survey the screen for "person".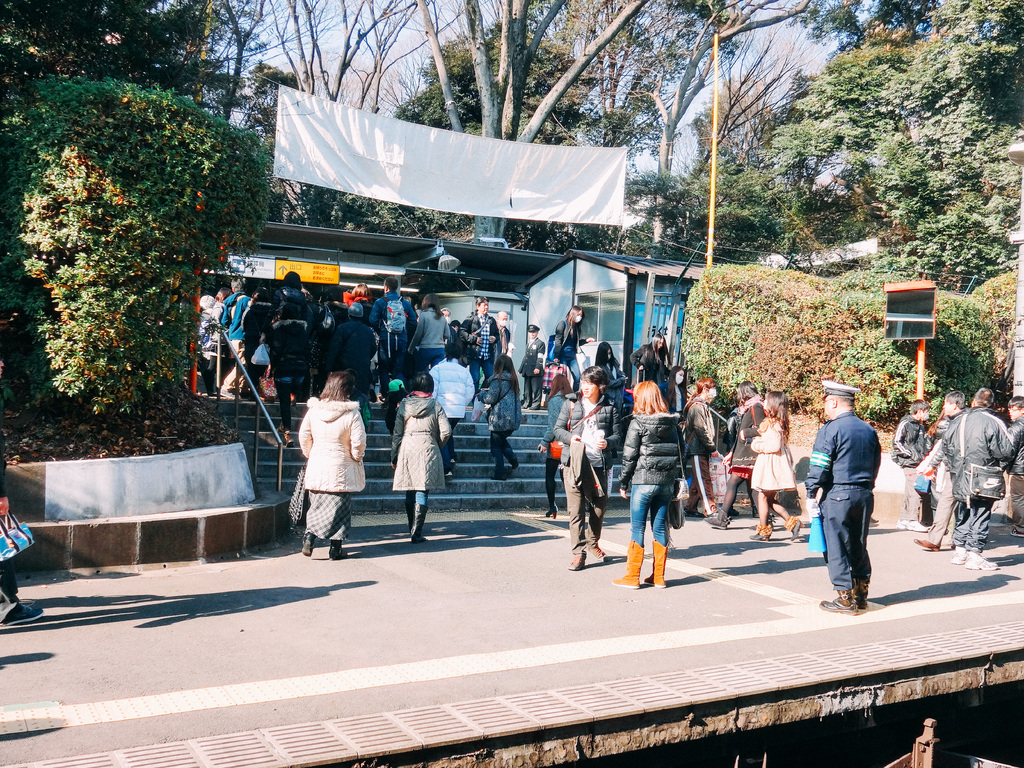
Survey found: <bbox>481, 352, 522, 471</bbox>.
